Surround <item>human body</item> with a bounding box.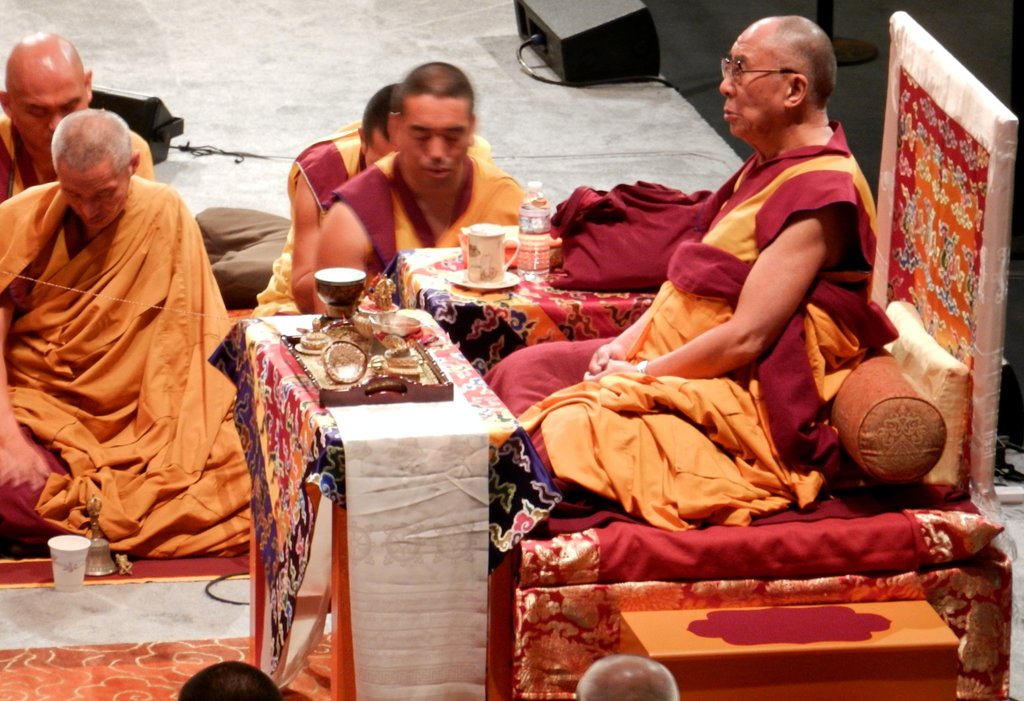
rect(24, 111, 279, 631).
